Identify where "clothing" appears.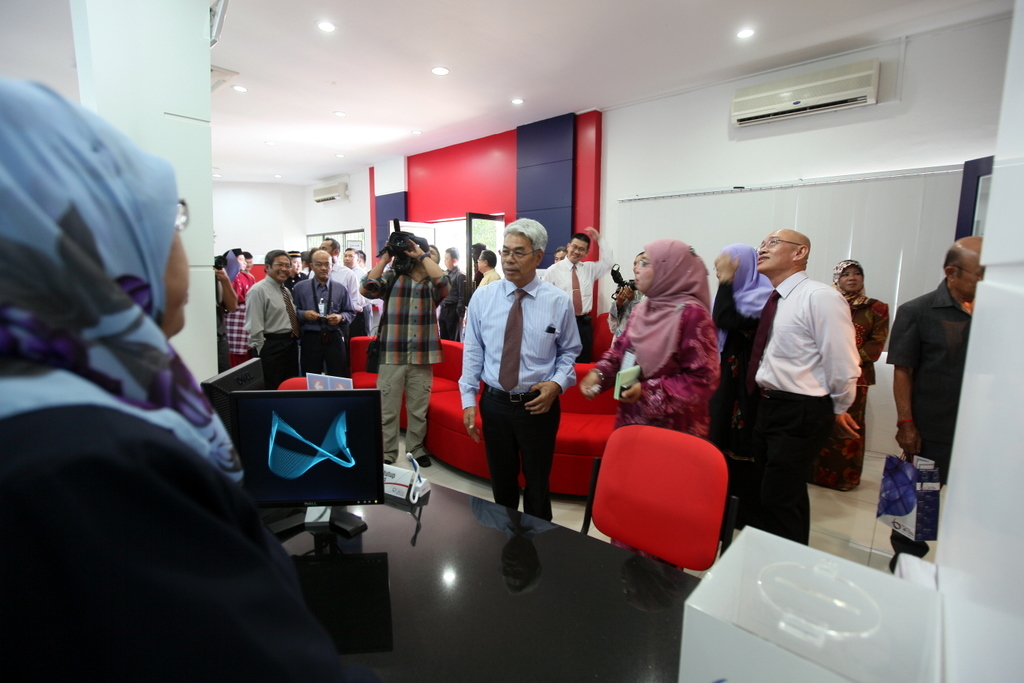
Appears at crop(300, 339, 331, 379).
